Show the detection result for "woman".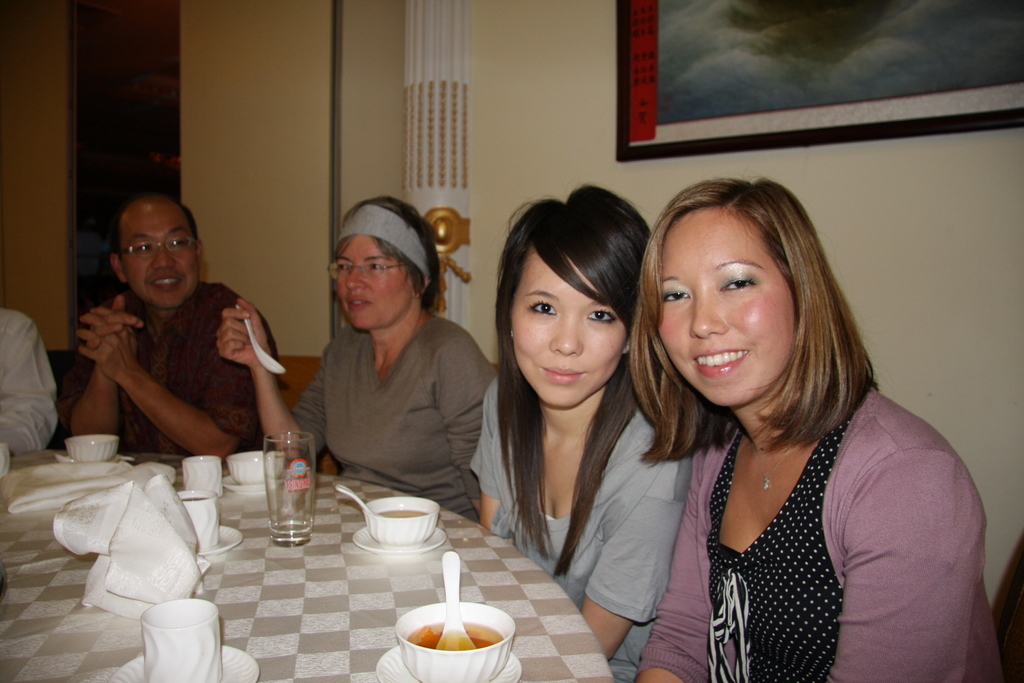
215, 189, 498, 522.
